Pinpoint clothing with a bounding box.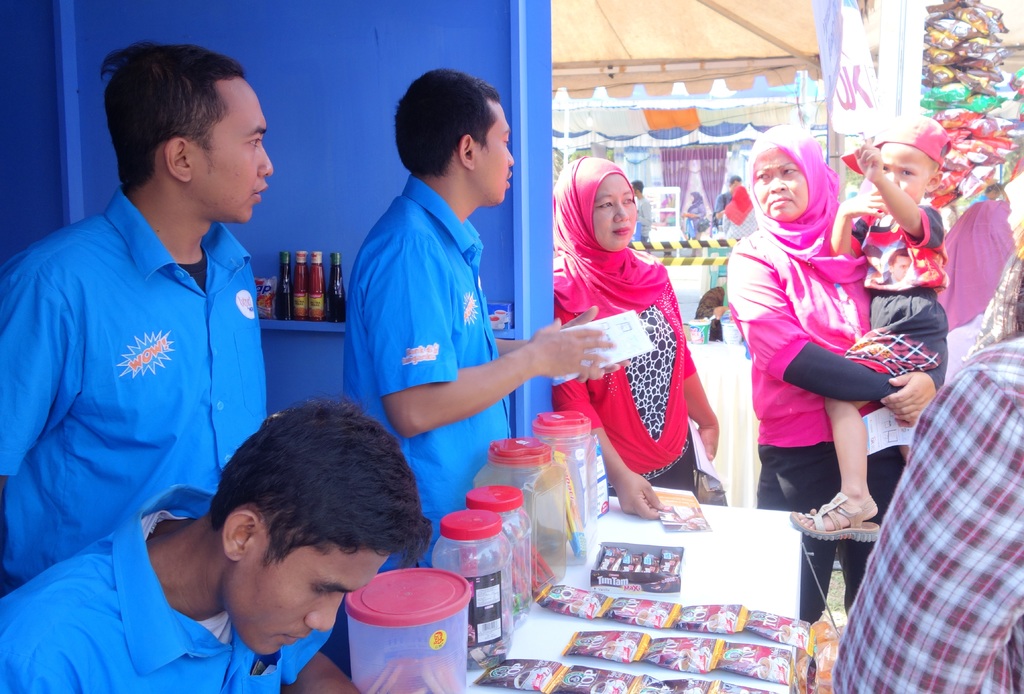
l=712, t=122, r=894, b=627.
